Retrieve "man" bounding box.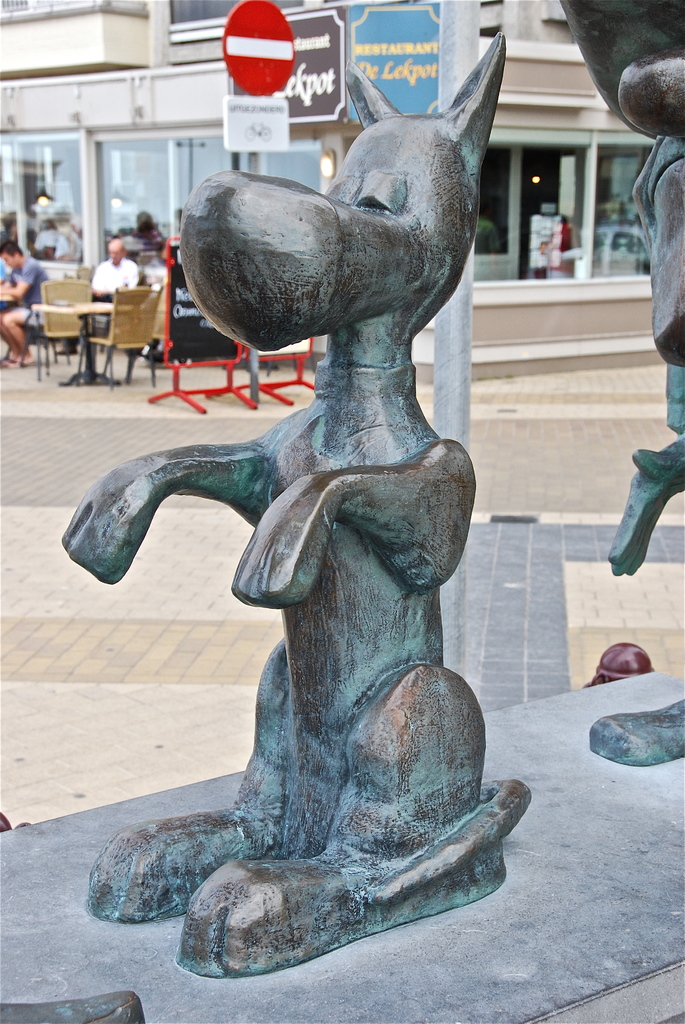
Bounding box: {"left": 90, "top": 230, "right": 162, "bottom": 352}.
